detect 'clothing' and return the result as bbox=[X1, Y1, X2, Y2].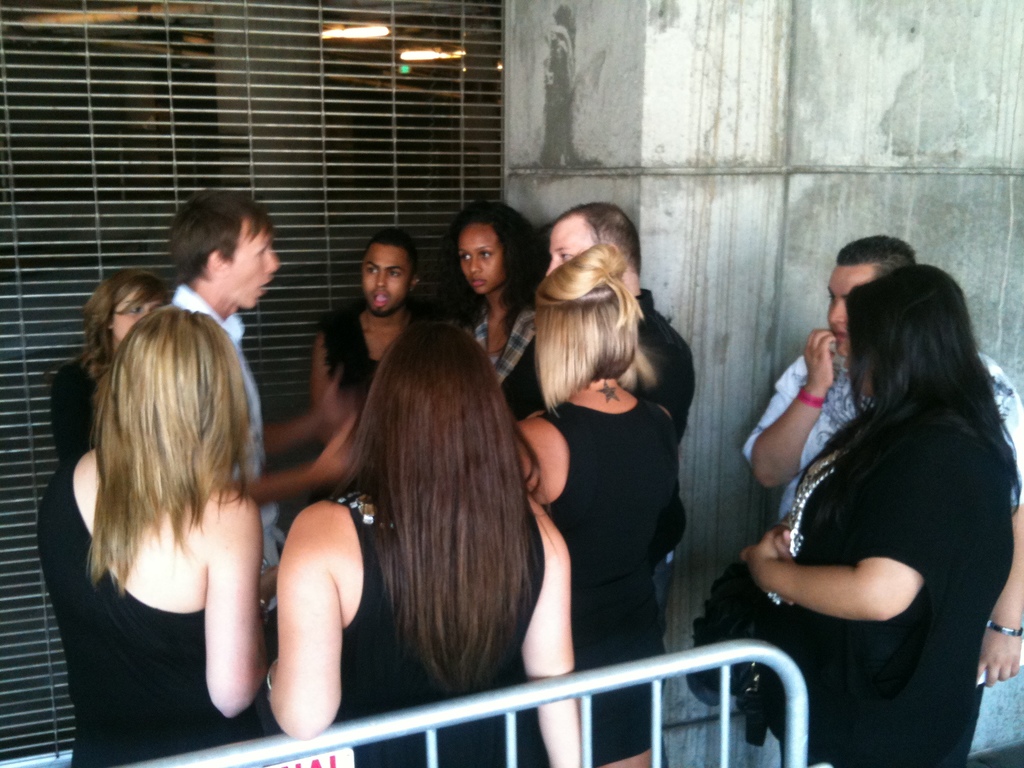
bbox=[319, 311, 376, 424].
